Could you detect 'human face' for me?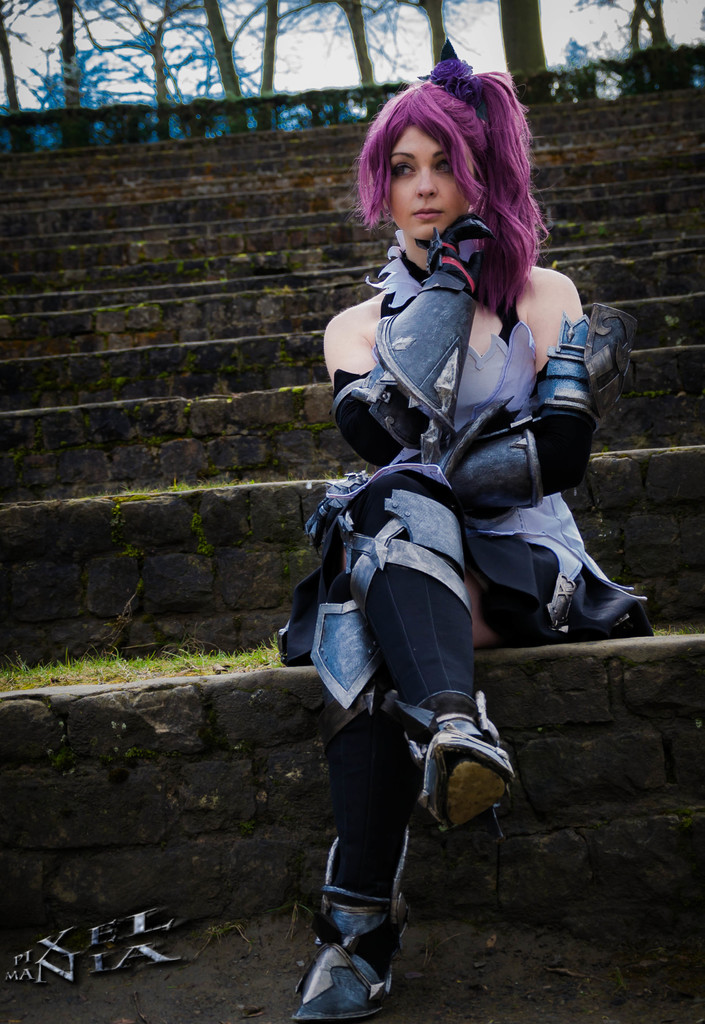
Detection result: <box>391,127,477,246</box>.
